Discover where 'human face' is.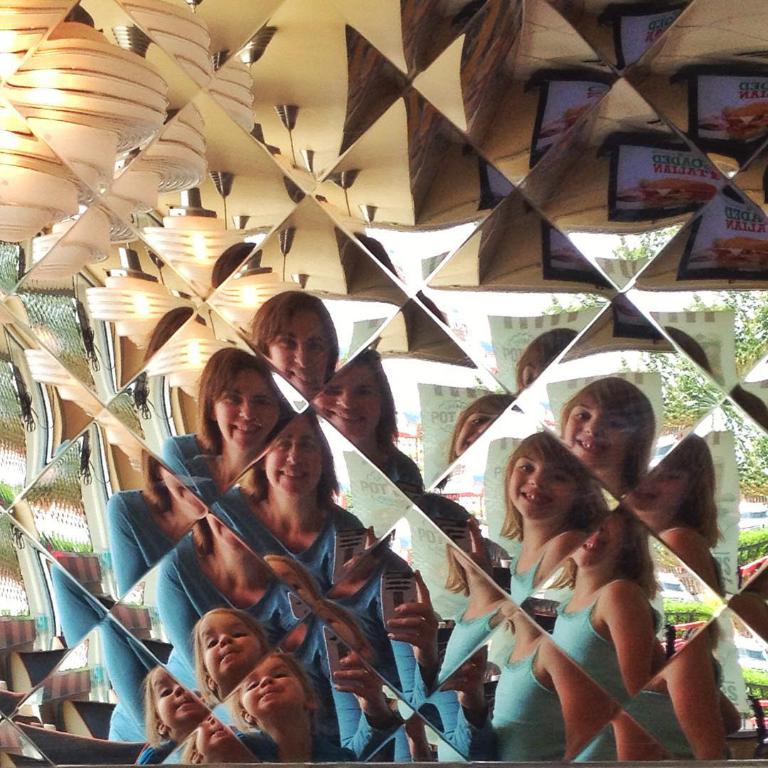
Discovered at bbox=[264, 412, 326, 506].
